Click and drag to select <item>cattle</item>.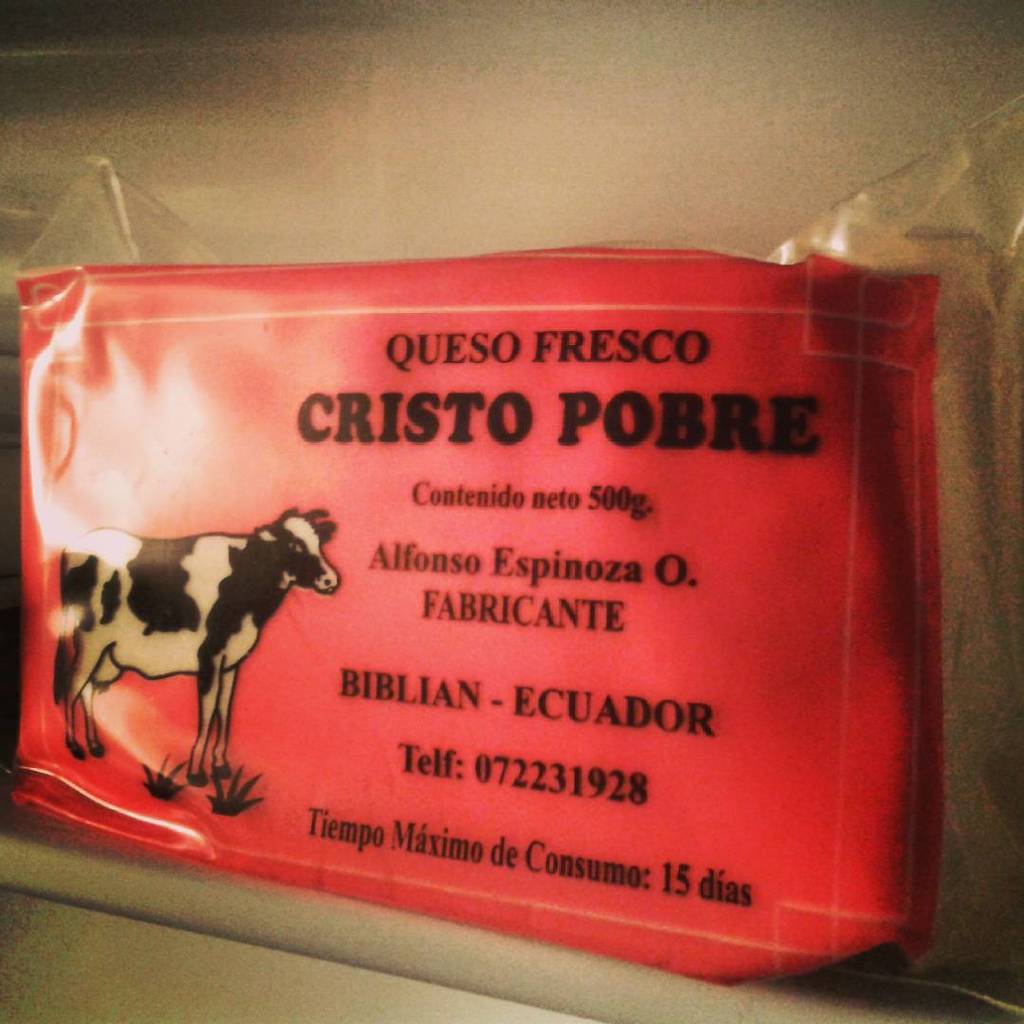
Selection: BBox(49, 461, 348, 810).
